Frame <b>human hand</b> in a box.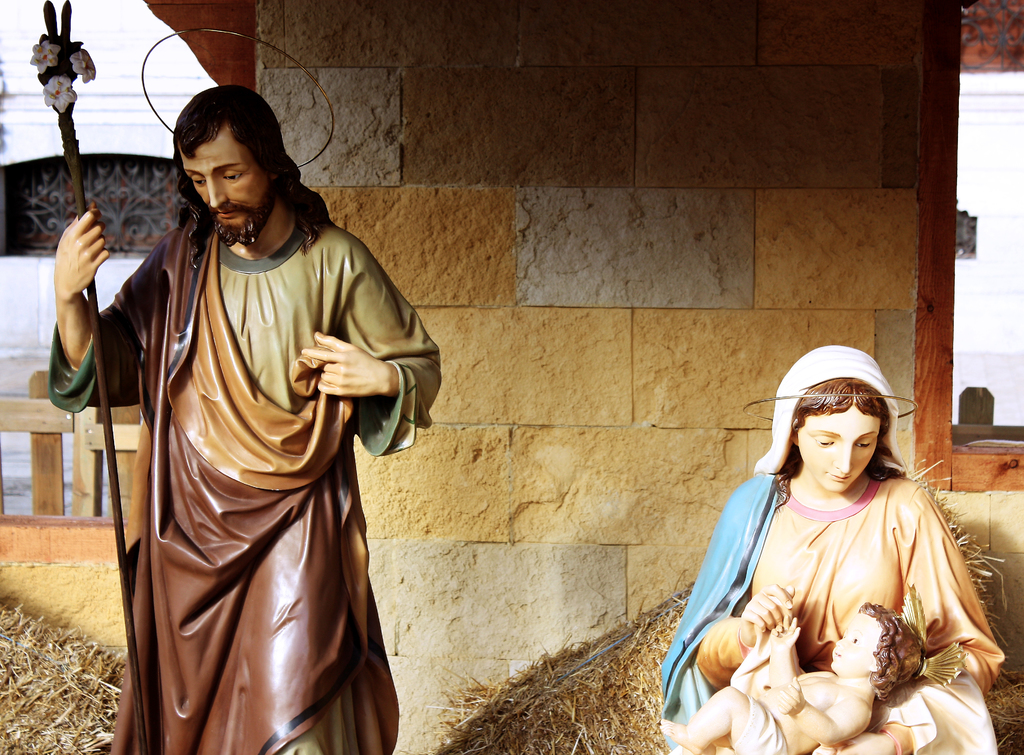
region(814, 732, 896, 754).
